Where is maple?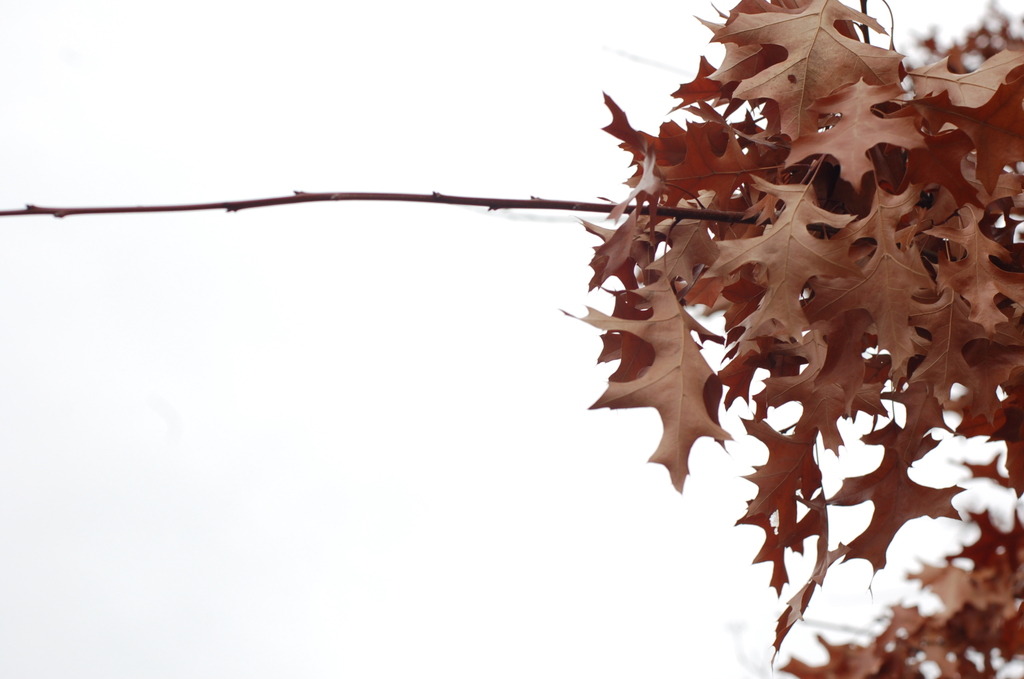
bbox=[709, 0, 906, 143].
